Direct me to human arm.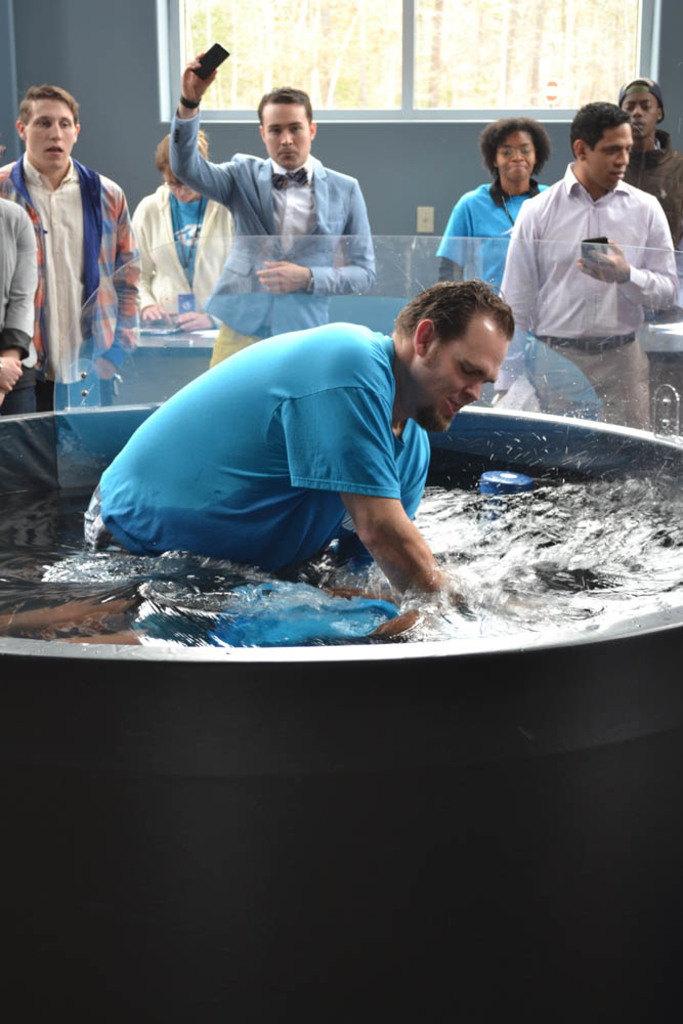
Direction: x1=164 y1=51 x2=237 y2=211.
